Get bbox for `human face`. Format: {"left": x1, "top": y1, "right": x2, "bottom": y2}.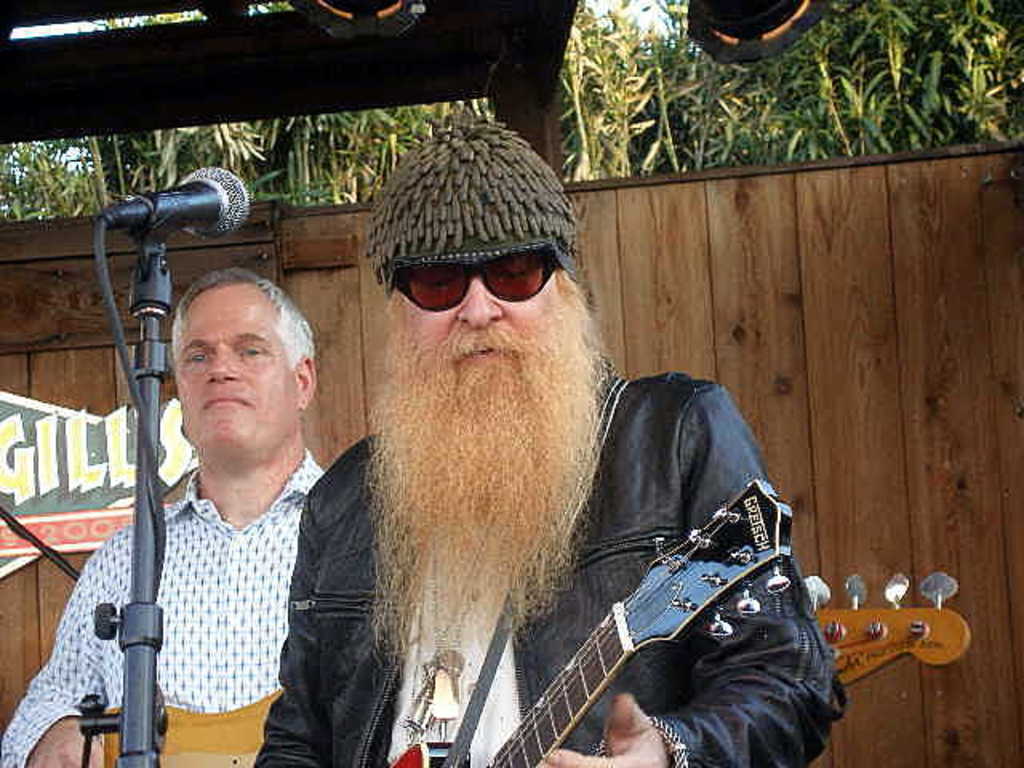
{"left": 170, "top": 272, "right": 301, "bottom": 453}.
